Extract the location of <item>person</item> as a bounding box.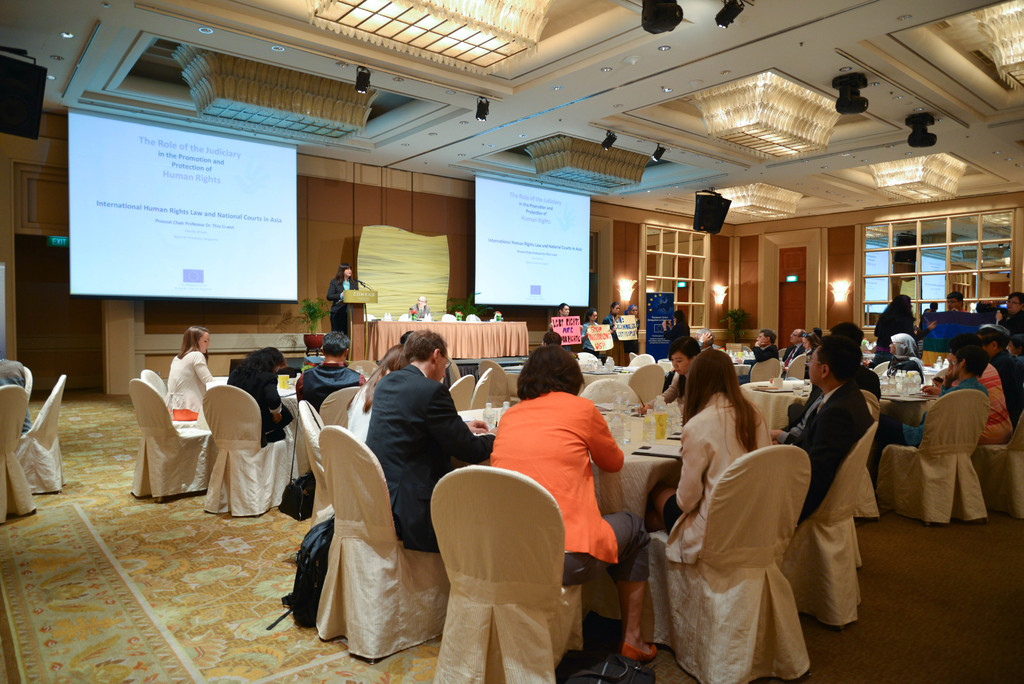
locate(639, 341, 705, 413).
